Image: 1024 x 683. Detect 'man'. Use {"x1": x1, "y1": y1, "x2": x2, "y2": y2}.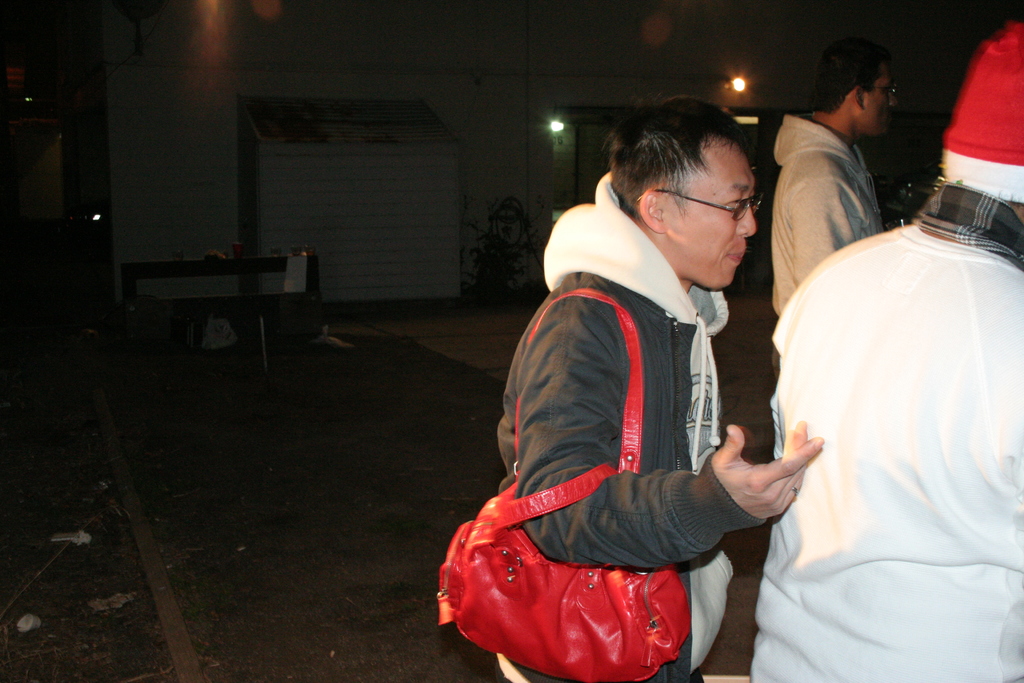
{"x1": 748, "y1": 19, "x2": 1023, "y2": 682}.
